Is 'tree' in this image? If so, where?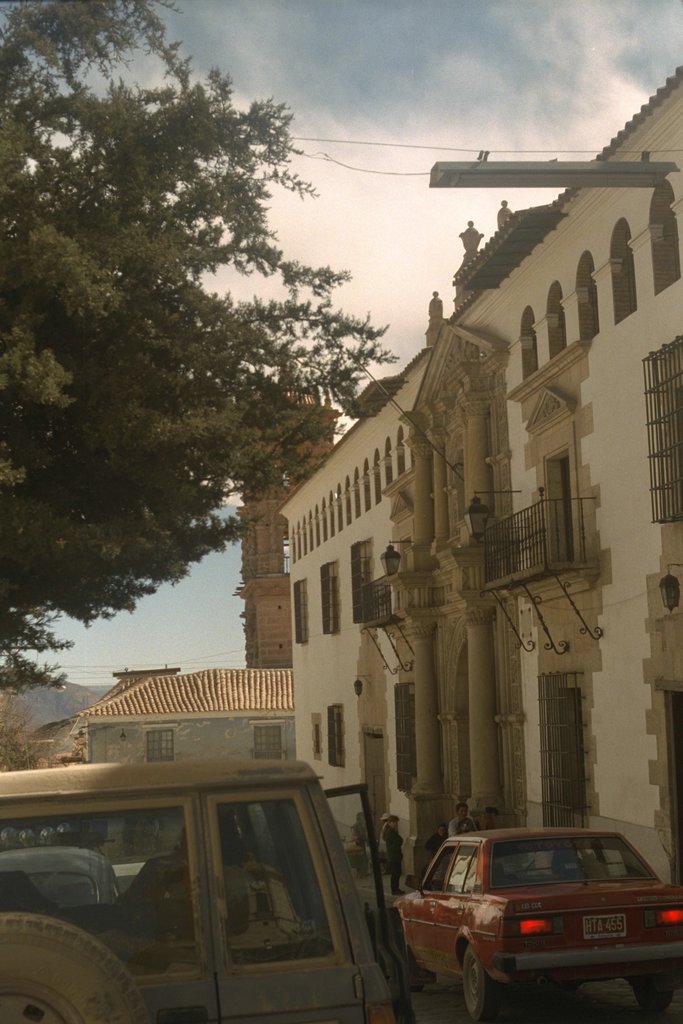
Yes, at (0, 0, 399, 703).
